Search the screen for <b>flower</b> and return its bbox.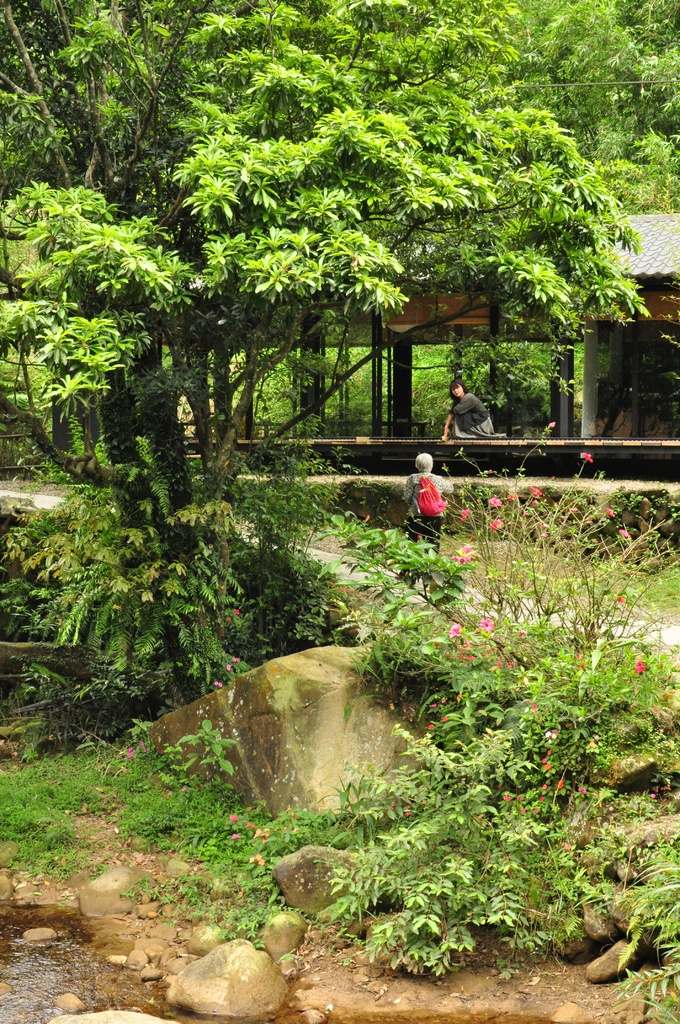
Found: l=618, t=527, r=642, b=548.
